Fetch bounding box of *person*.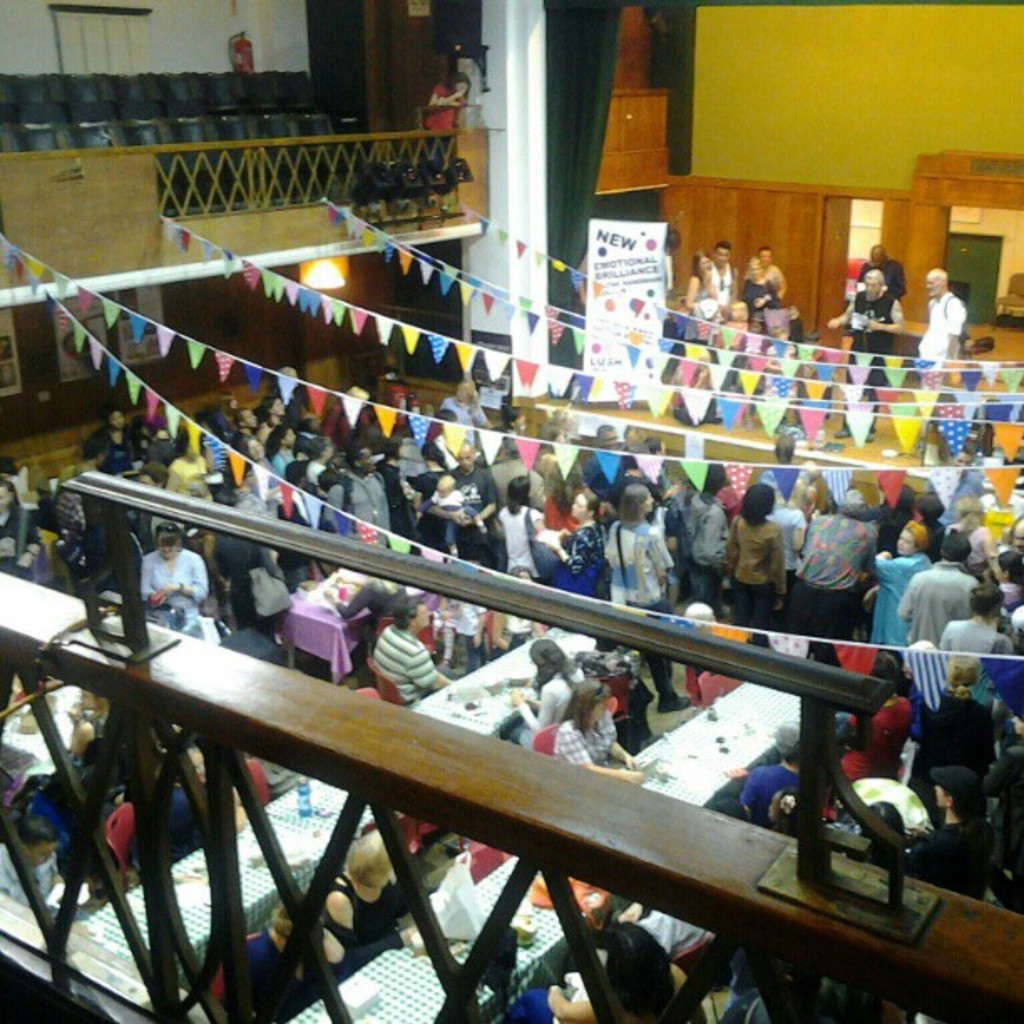
Bbox: l=373, t=597, r=457, b=706.
